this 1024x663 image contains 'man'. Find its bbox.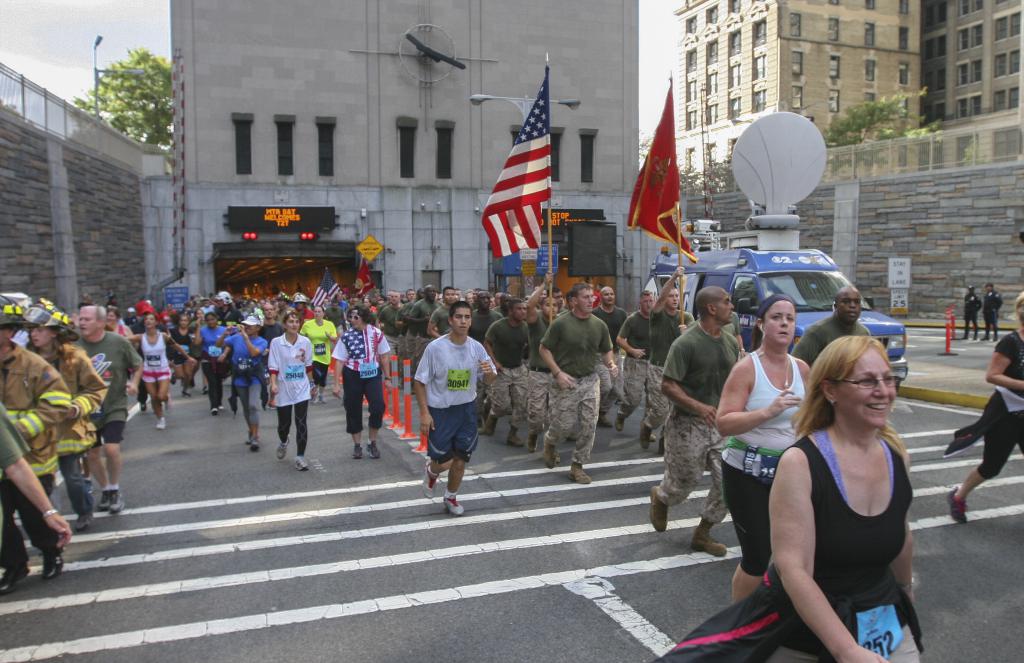
detection(122, 309, 141, 332).
